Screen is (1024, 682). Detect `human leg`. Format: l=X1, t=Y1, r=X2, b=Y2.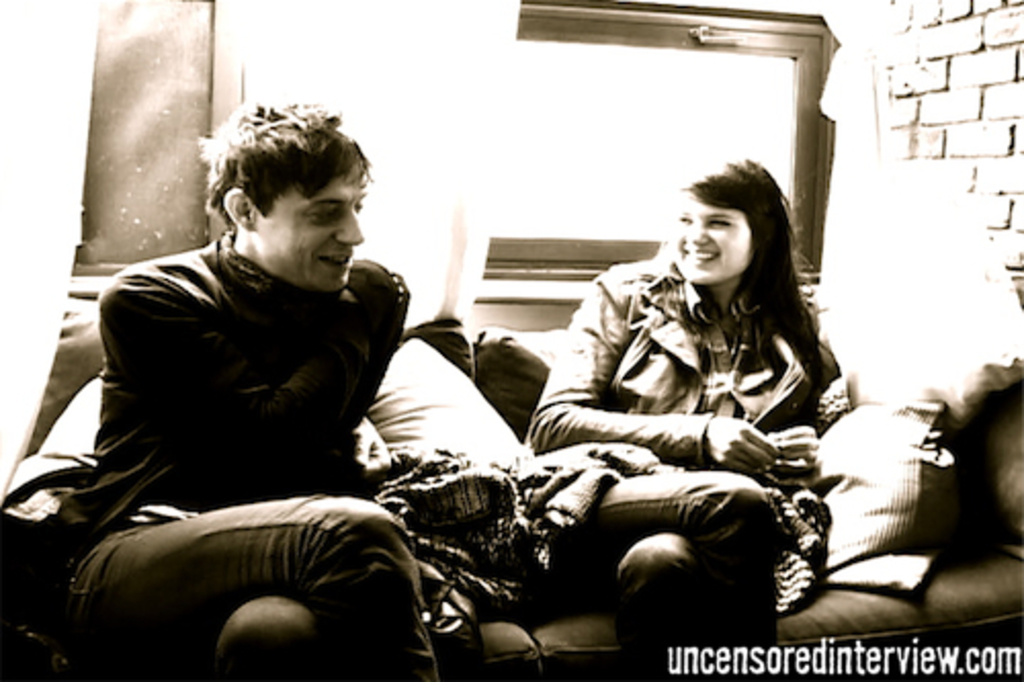
l=219, t=590, r=328, b=680.
